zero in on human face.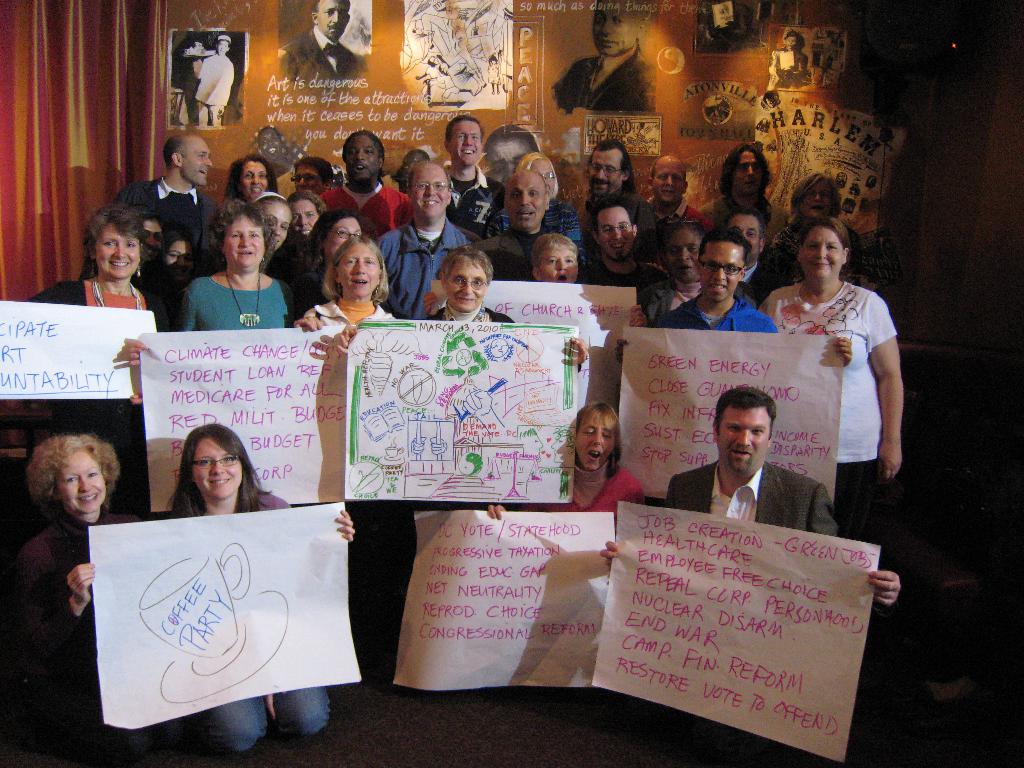
Zeroed in: <region>258, 199, 291, 257</region>.
